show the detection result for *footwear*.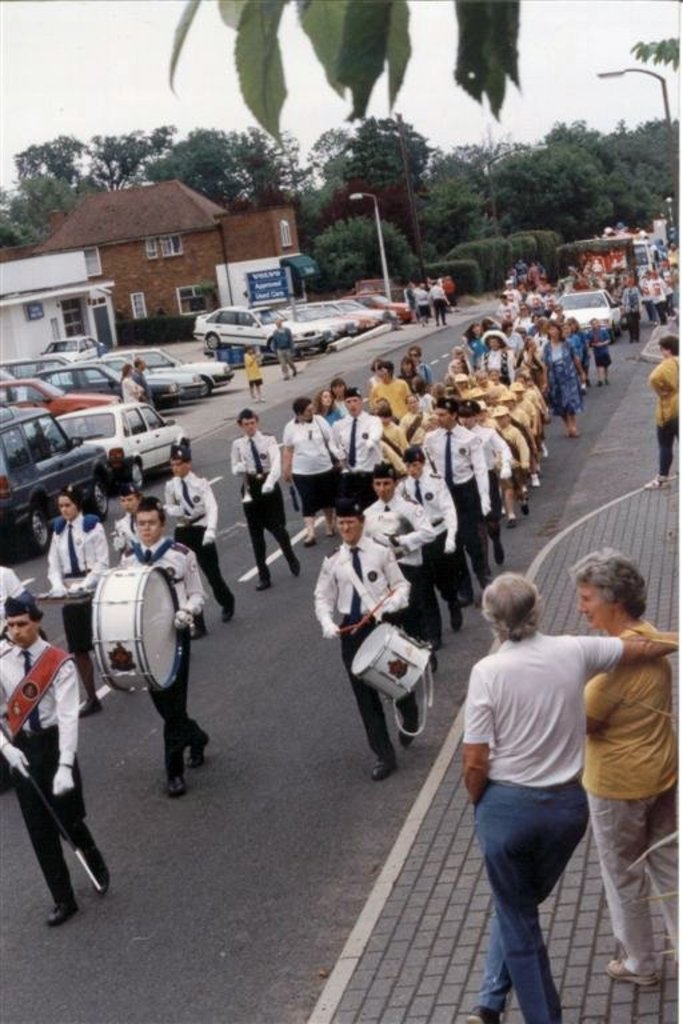
<box>76,697,92,719</box>.
